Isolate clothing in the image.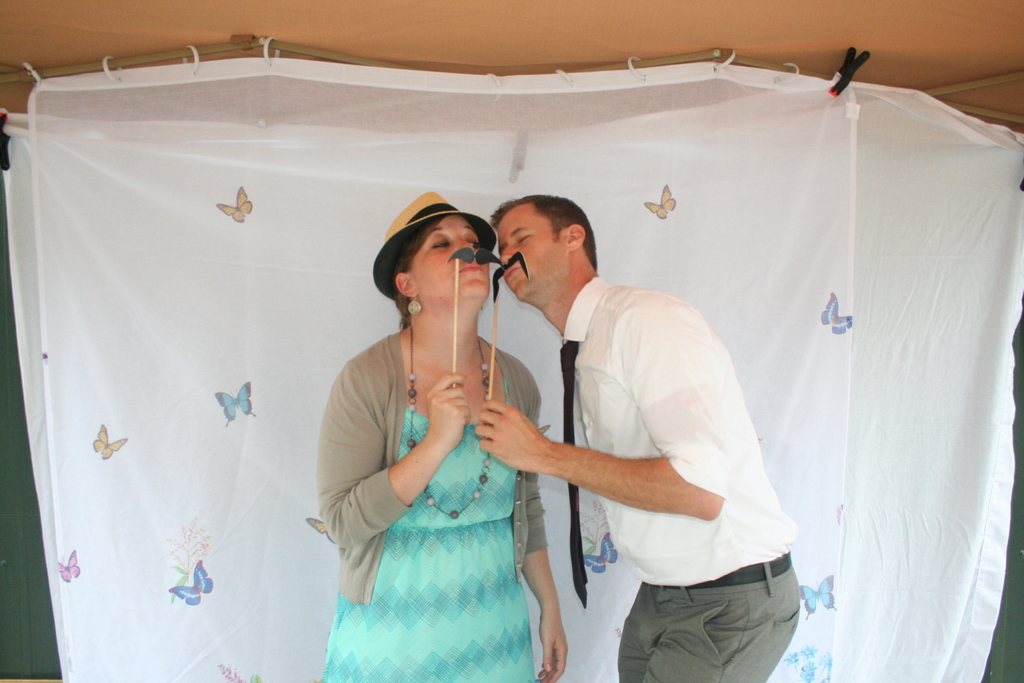
Isolated region: left=311, top=325, right=545, bottom=682.
